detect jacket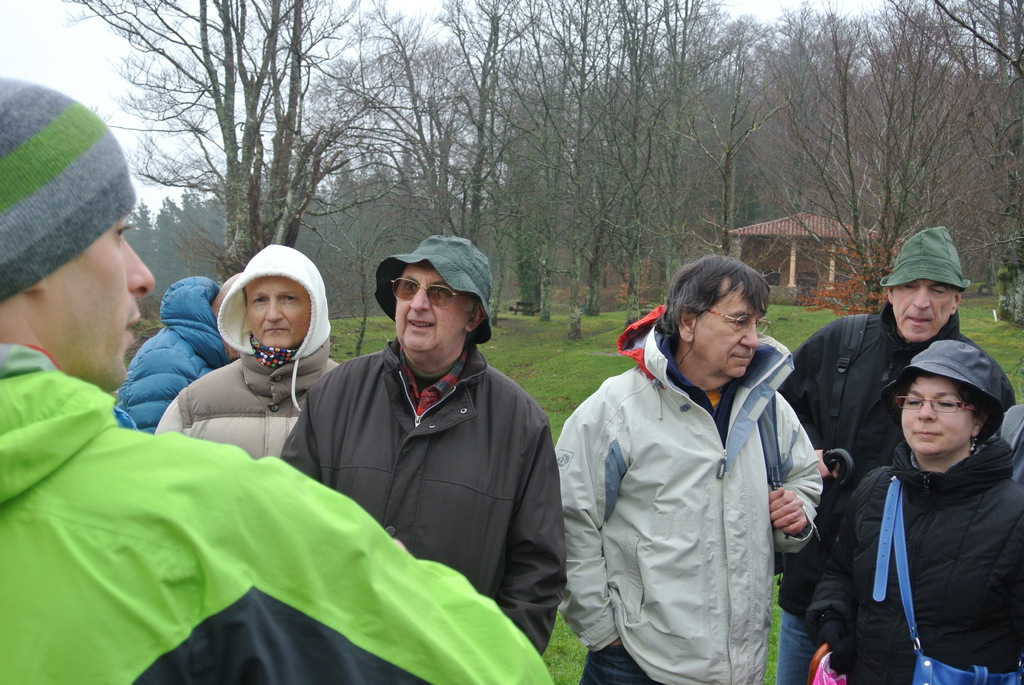
rect(0, 342, 556, 684)
